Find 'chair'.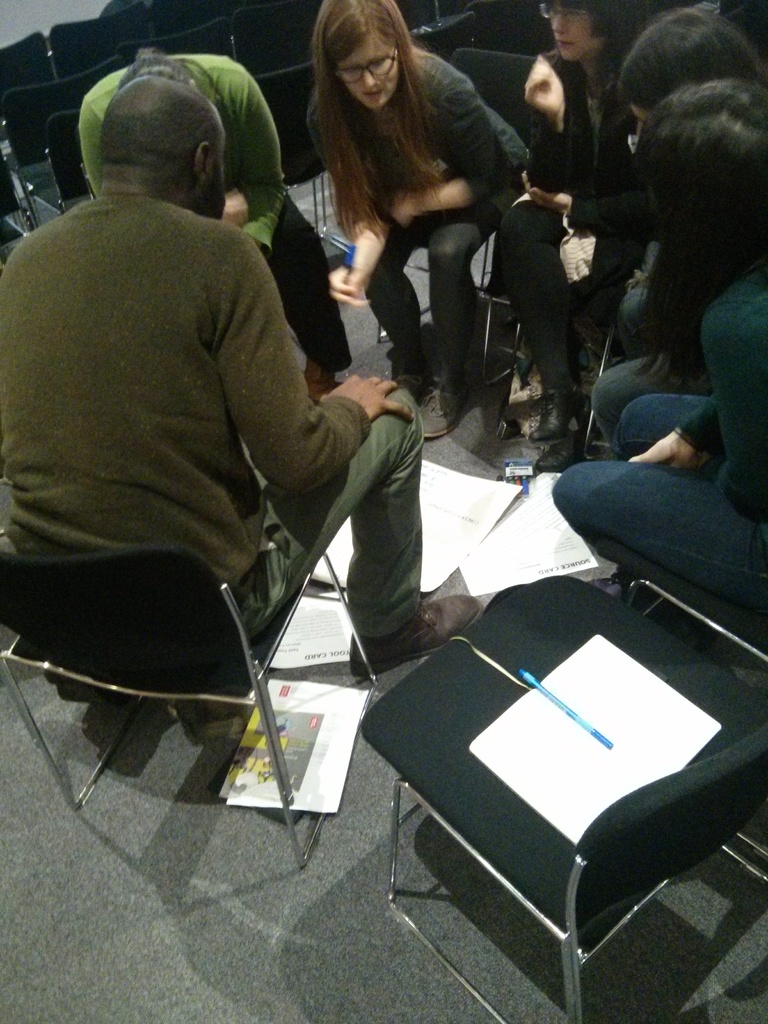
Rect(362, 44, 576, 368).
